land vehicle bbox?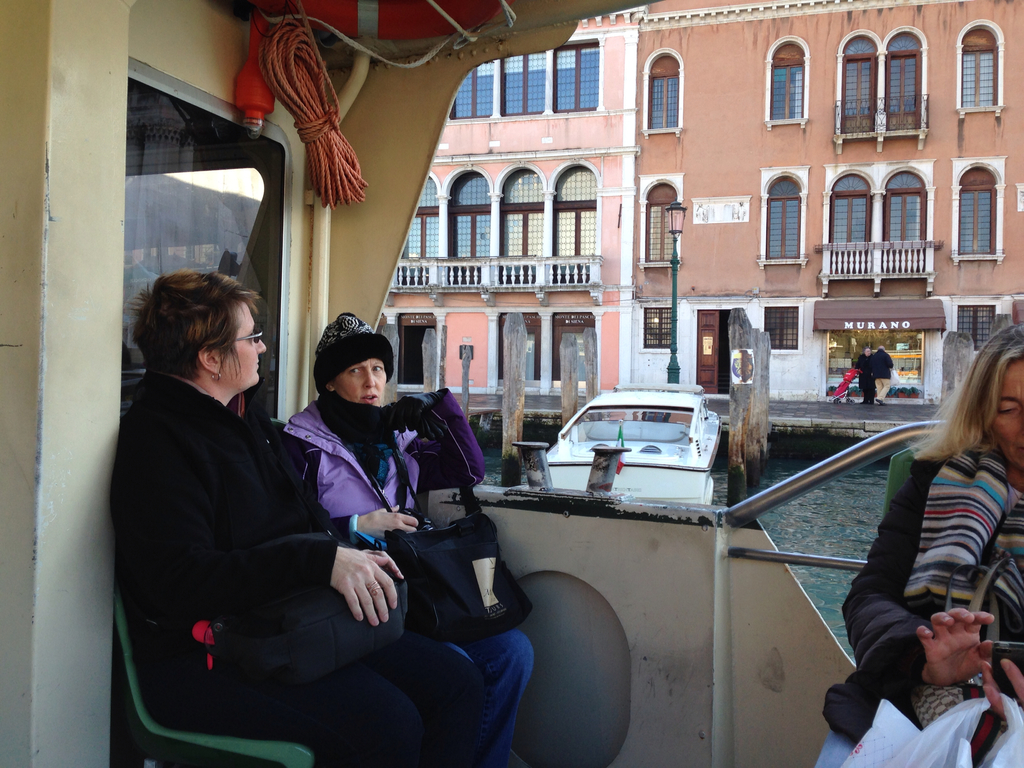
550, 372, 738, 525
